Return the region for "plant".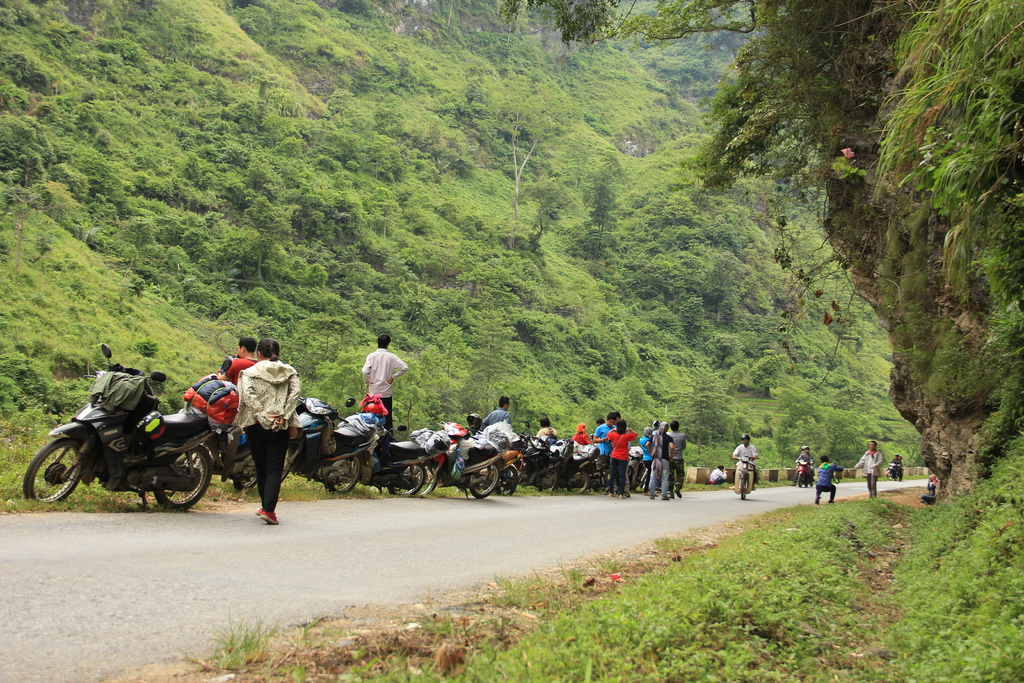
(193,599,273,673).
